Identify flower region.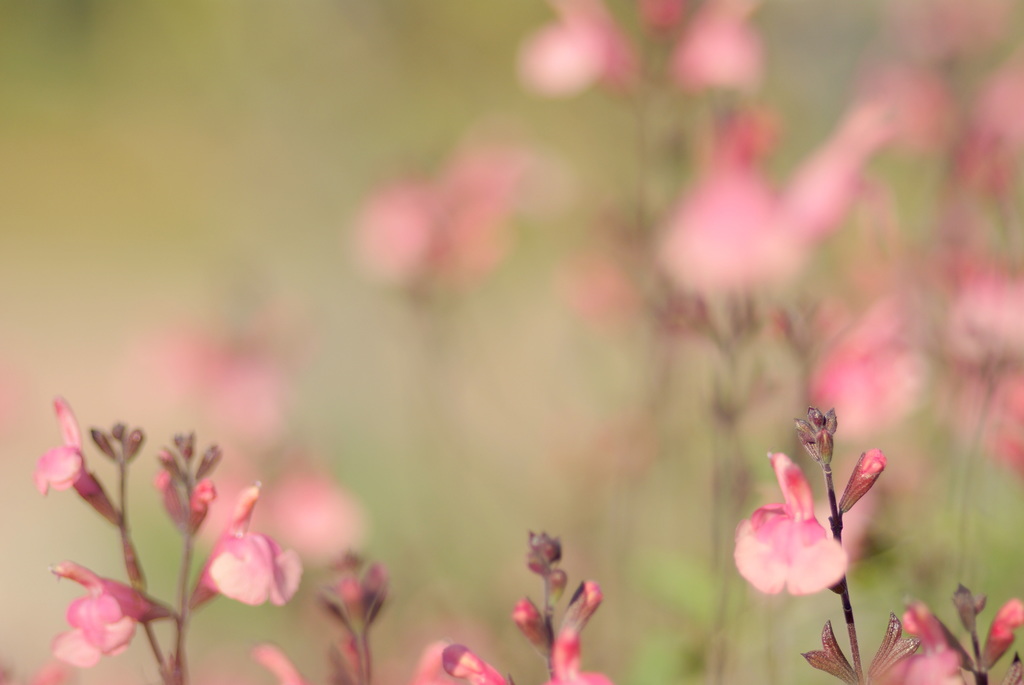
Region: (19,397,92,492).
